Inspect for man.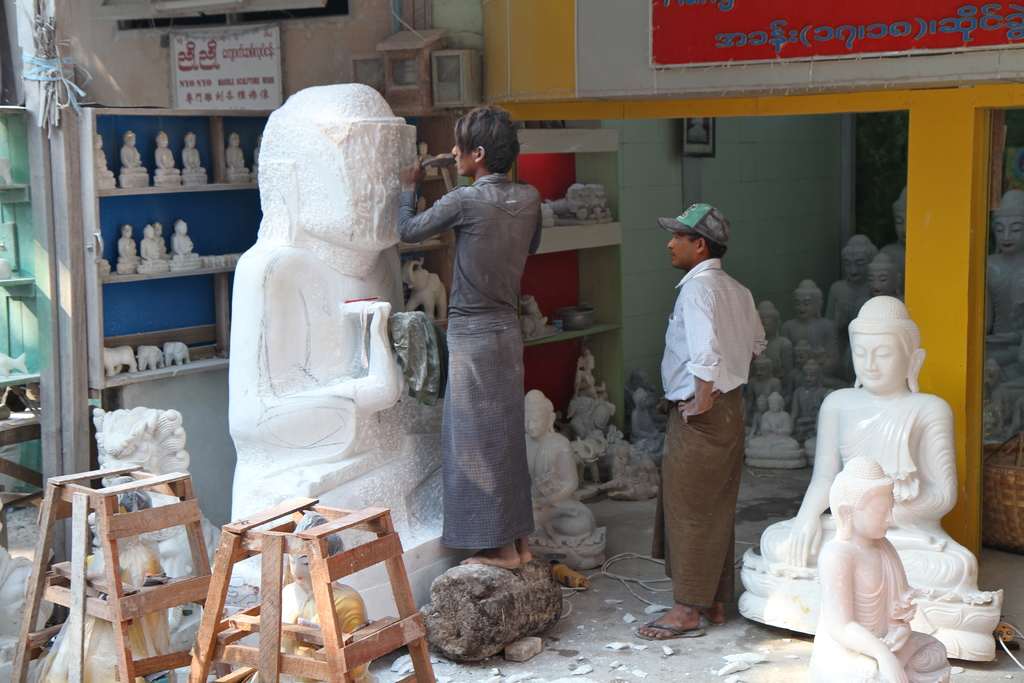
Inspection: Rect(395, 103, 545, 569).
